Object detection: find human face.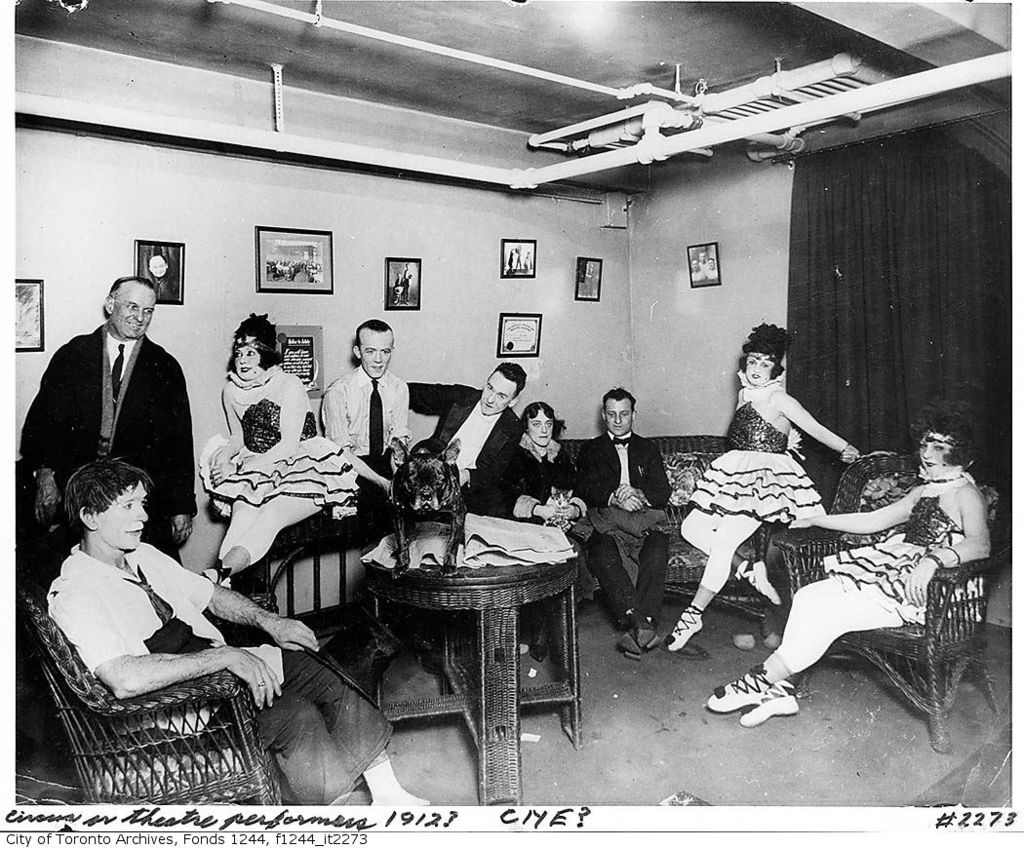
(left=354, top=325, right=389, bottom=376).
